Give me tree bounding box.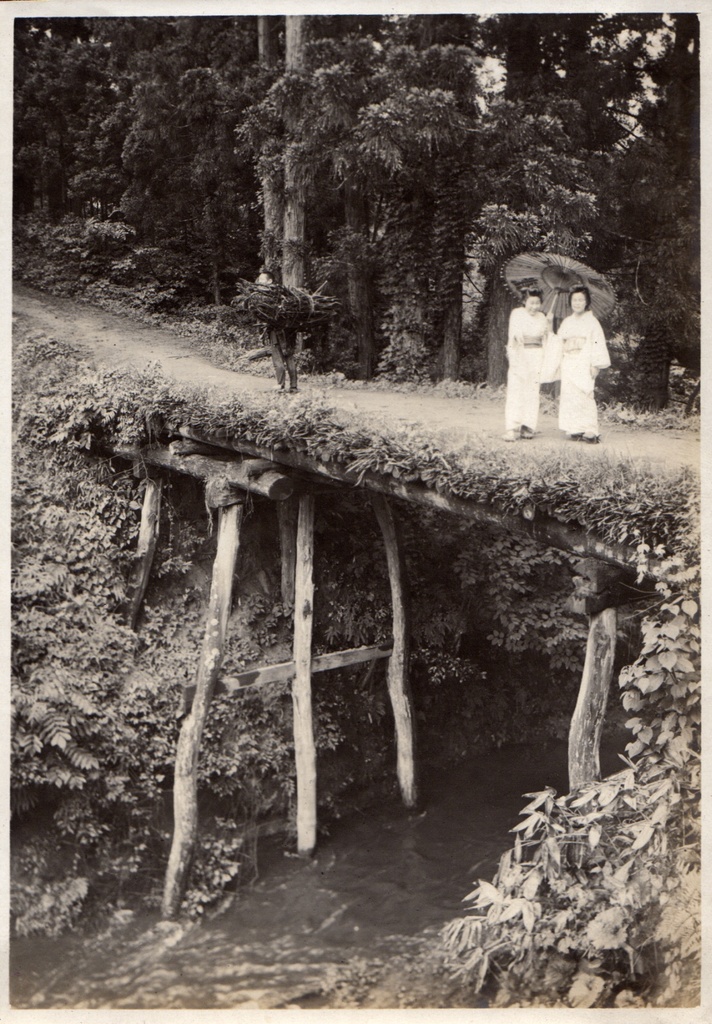
314, 35, 414, 110.
